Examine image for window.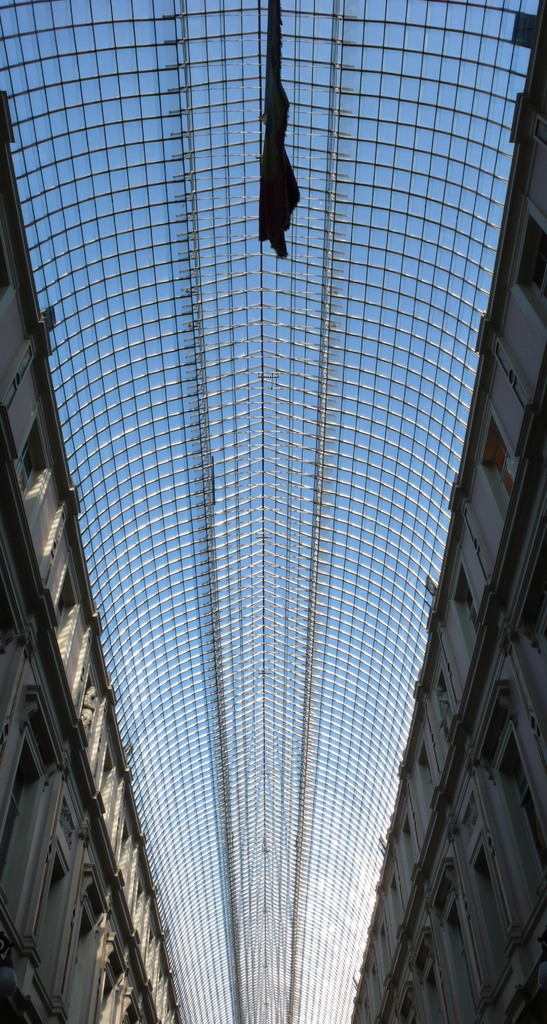
Examination result: l=416, t=742, r=437, b=809.
